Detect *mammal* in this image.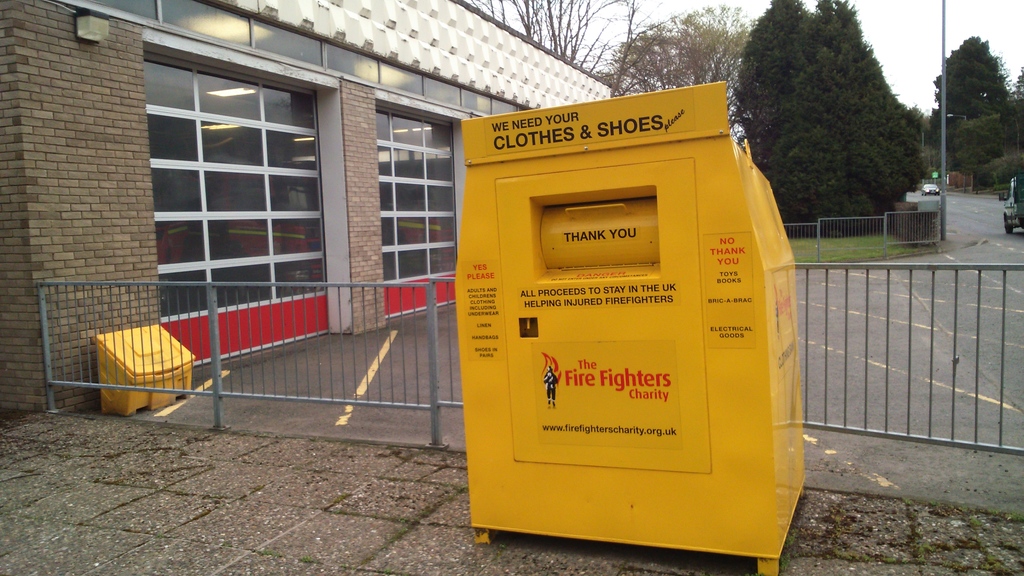
Detection: 543/366/558/413.
